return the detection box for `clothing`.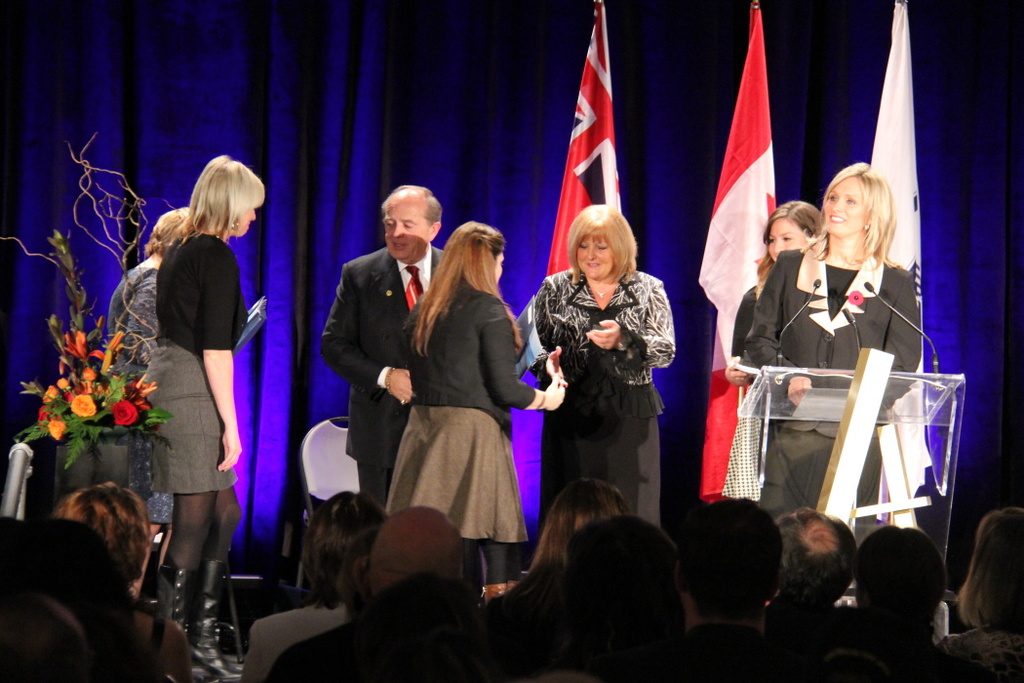
detection(930, 631, 1023, 682).
